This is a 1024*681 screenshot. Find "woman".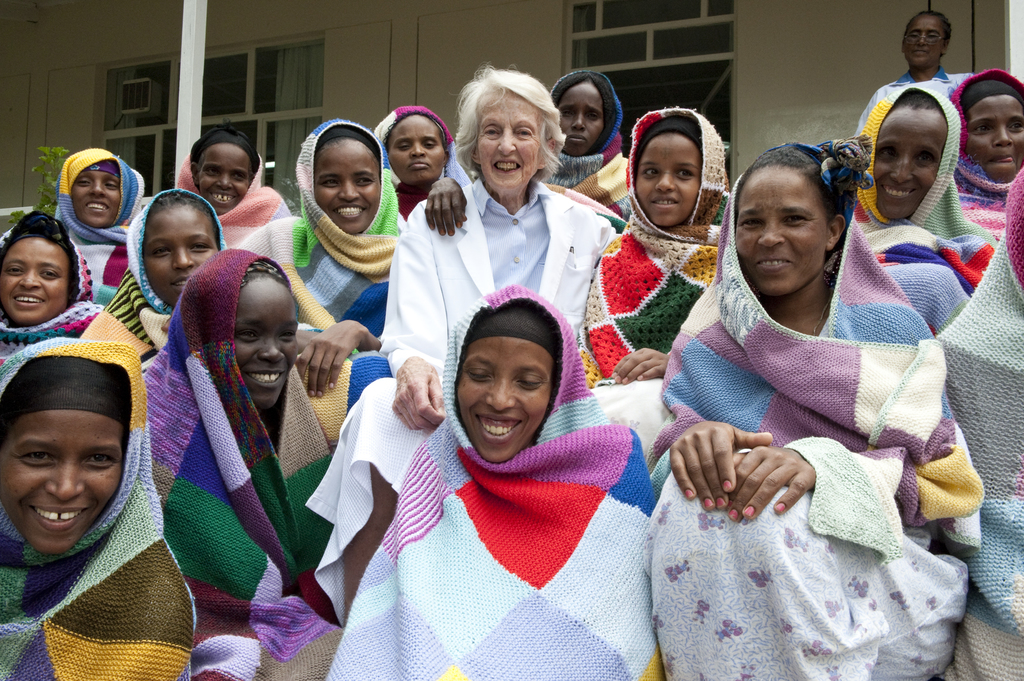
Bounding box: locate(641, 138, 985, 680).
